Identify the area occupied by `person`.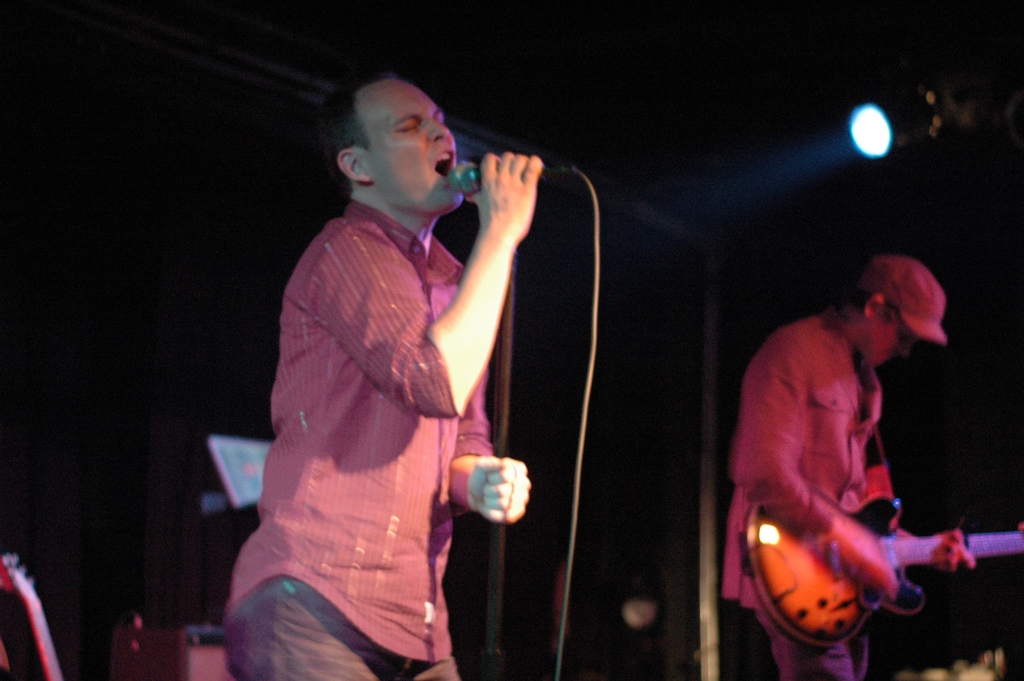
Area: BBox(722, 256, 925, 680).
